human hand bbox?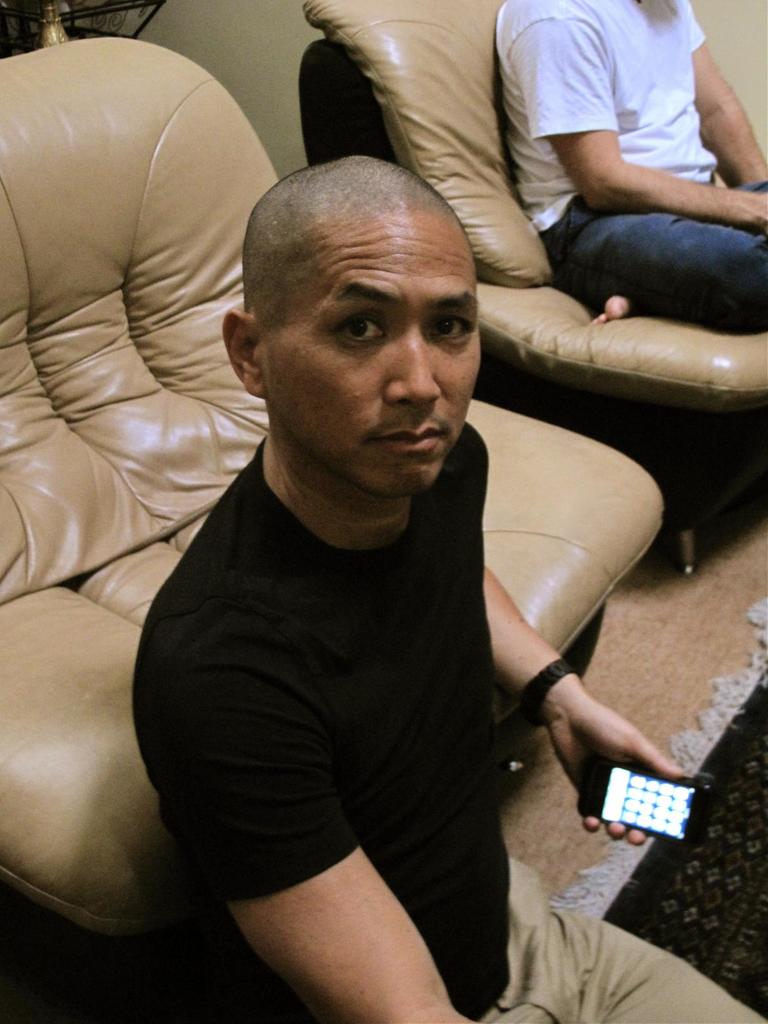
[521,628,700,836]
